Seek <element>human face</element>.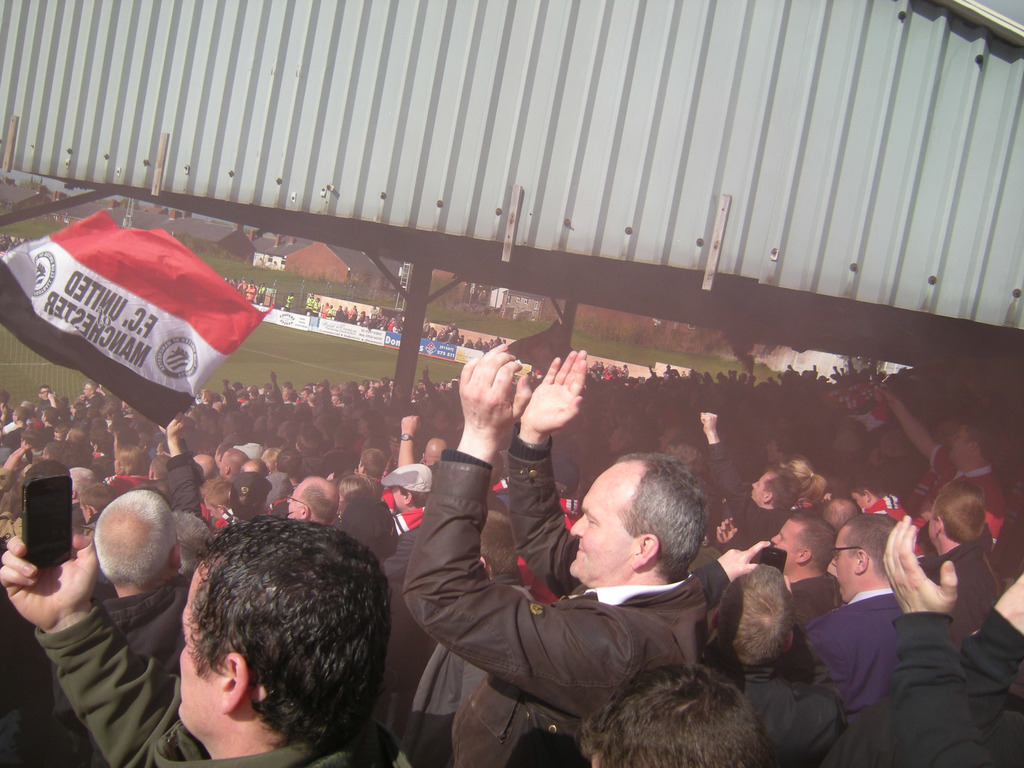
Rect(776, 520, 799, 582).
